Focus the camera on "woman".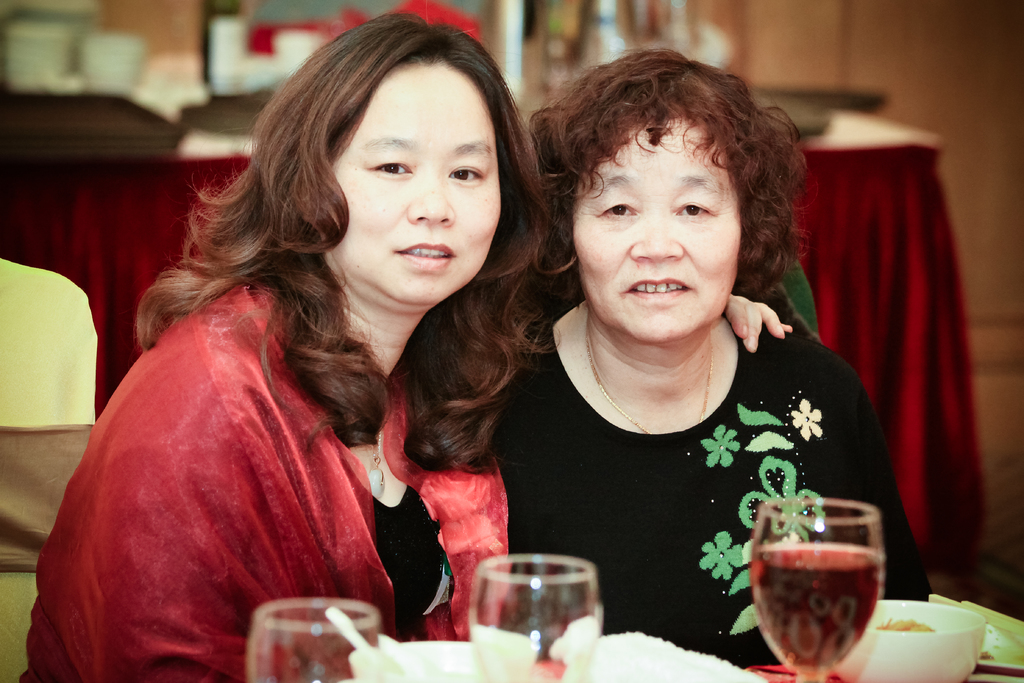
Focus region: x1=12 y1=10 x2=803 y2=682.
